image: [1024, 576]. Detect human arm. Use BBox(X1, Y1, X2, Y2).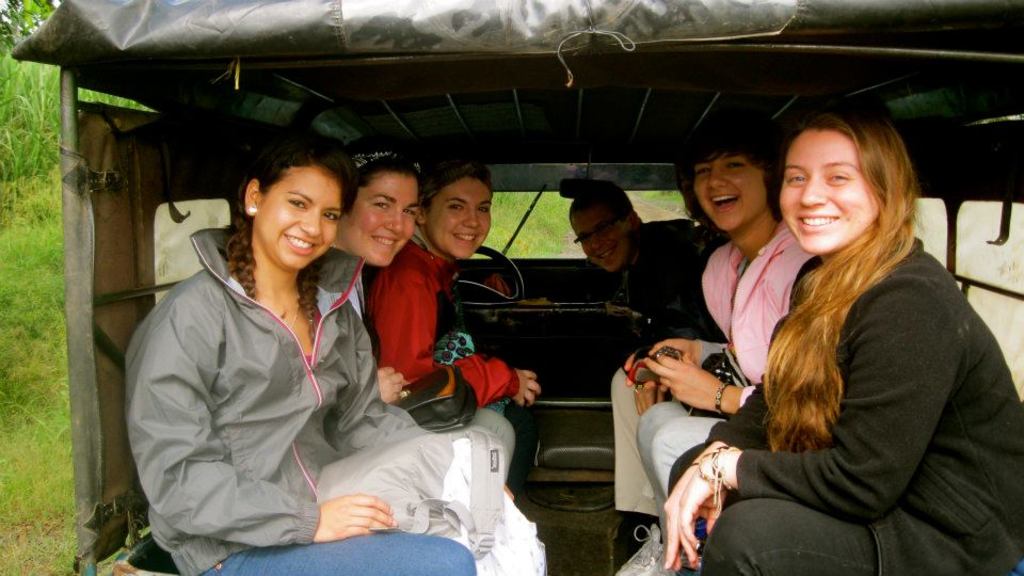
BBox(660, 281, 967, 574).
